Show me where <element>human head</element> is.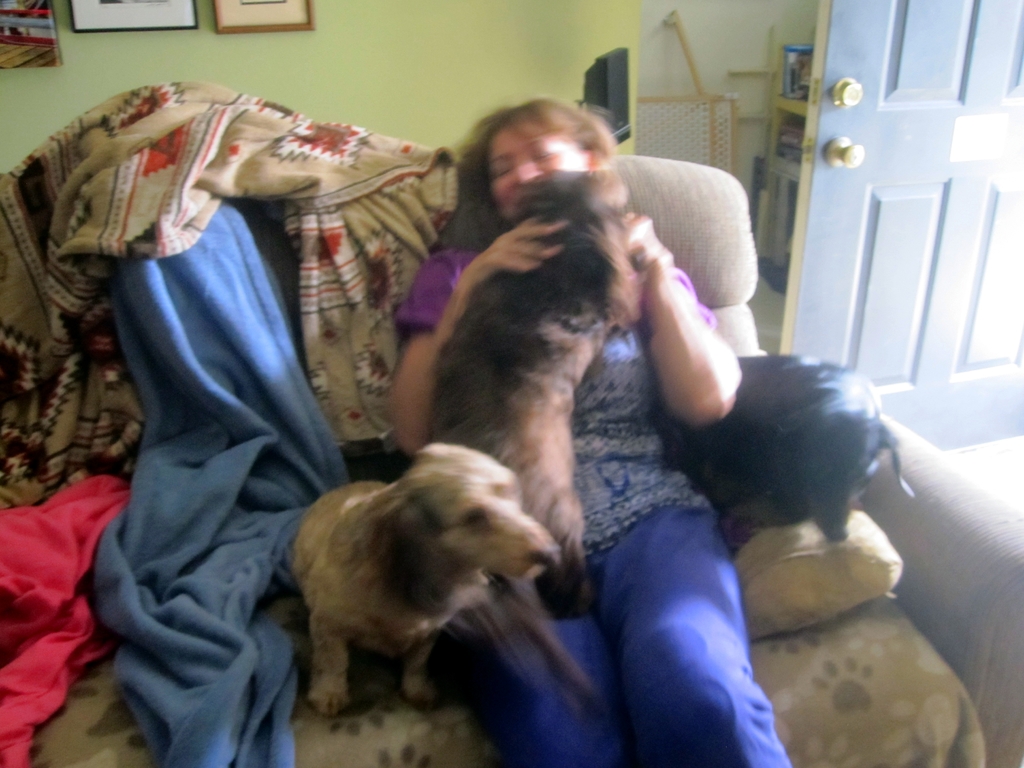
<element>human head</element> is at (x1=440, y1=94, x2=633, y2=235).
